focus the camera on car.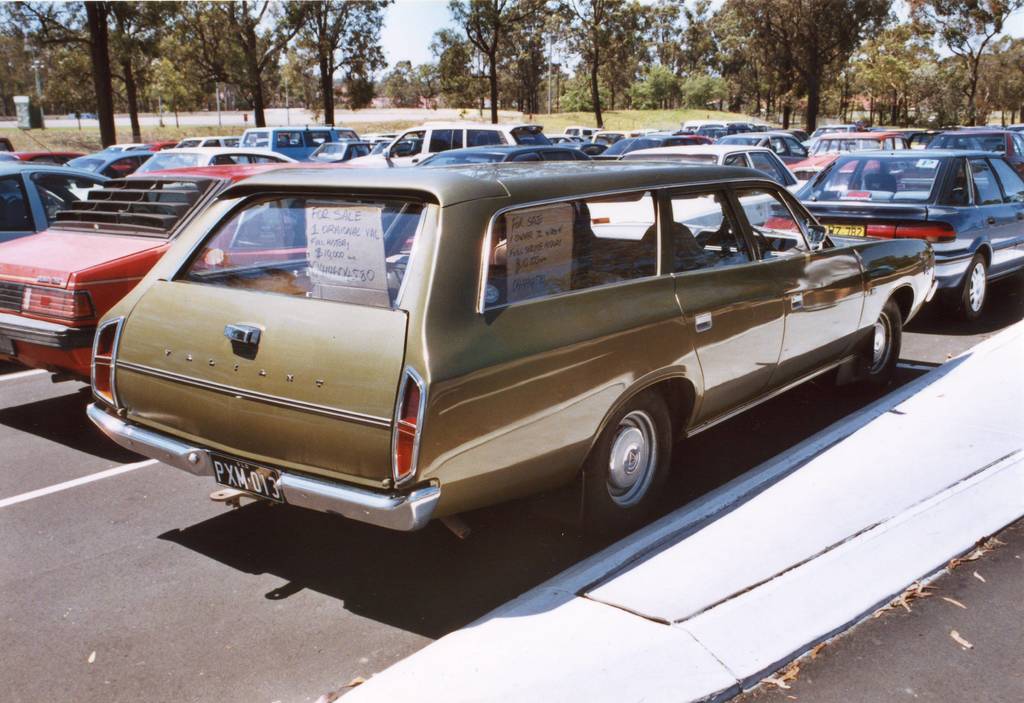
Focus region: x1=0, y1=167, x2=424, y2=388.
